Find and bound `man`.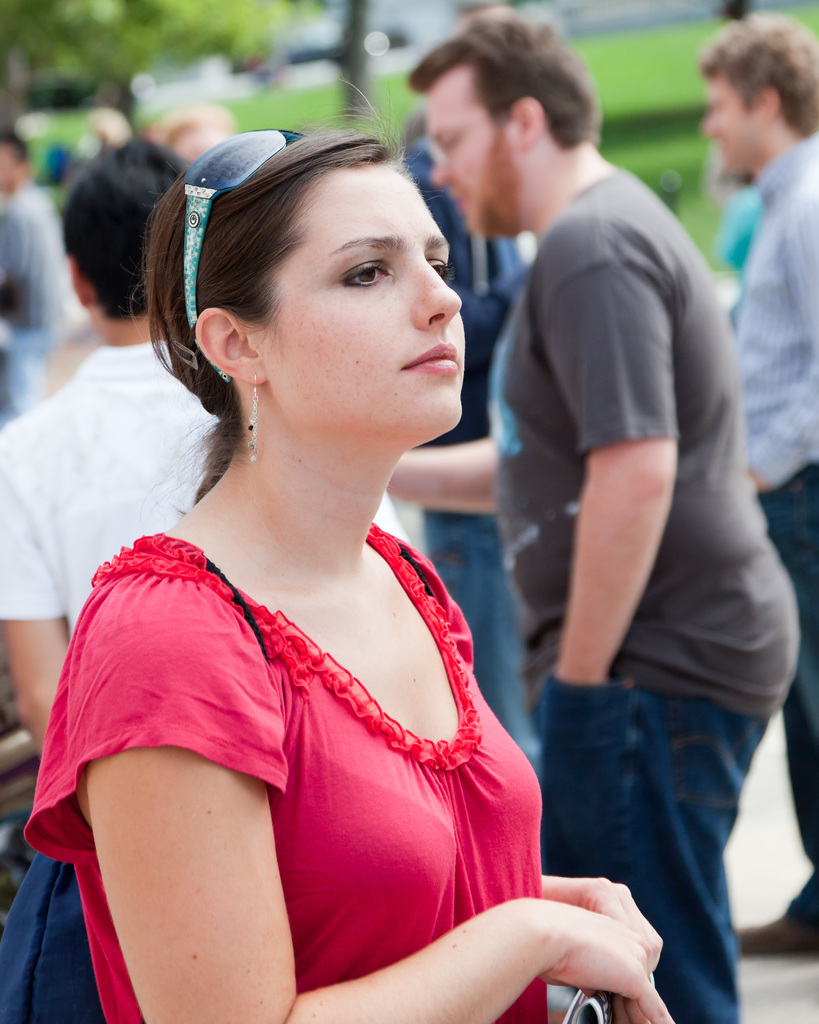
Bound: region(696, 13, 818, 956).
